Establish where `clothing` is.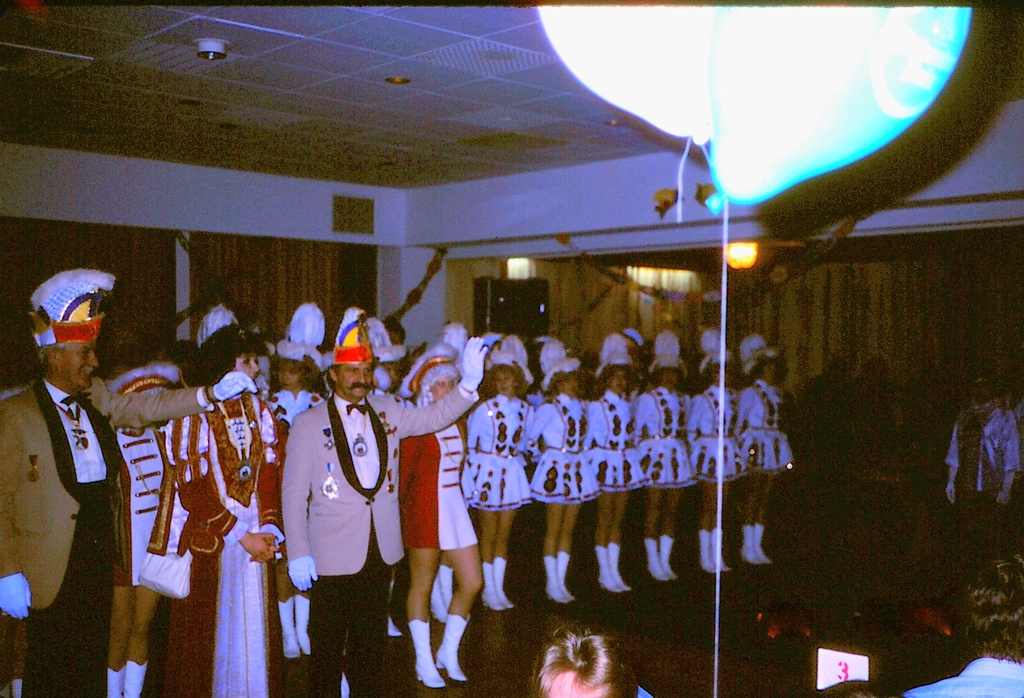
Established at BBox(469, 399, 531, 512).
